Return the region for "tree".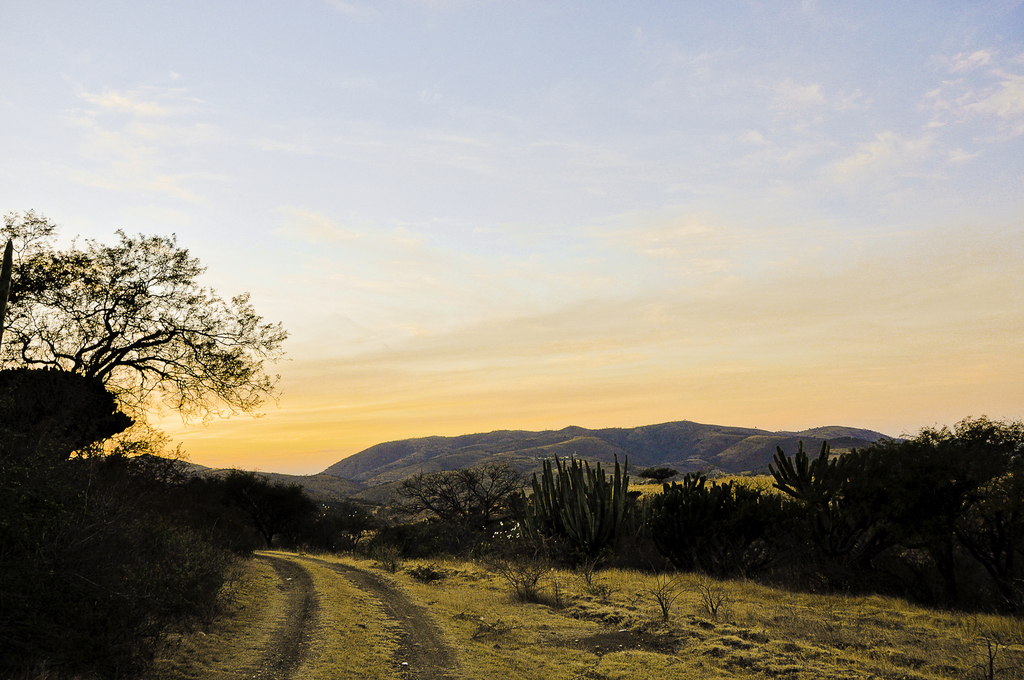
BBox(25, 207, 280, 467).
